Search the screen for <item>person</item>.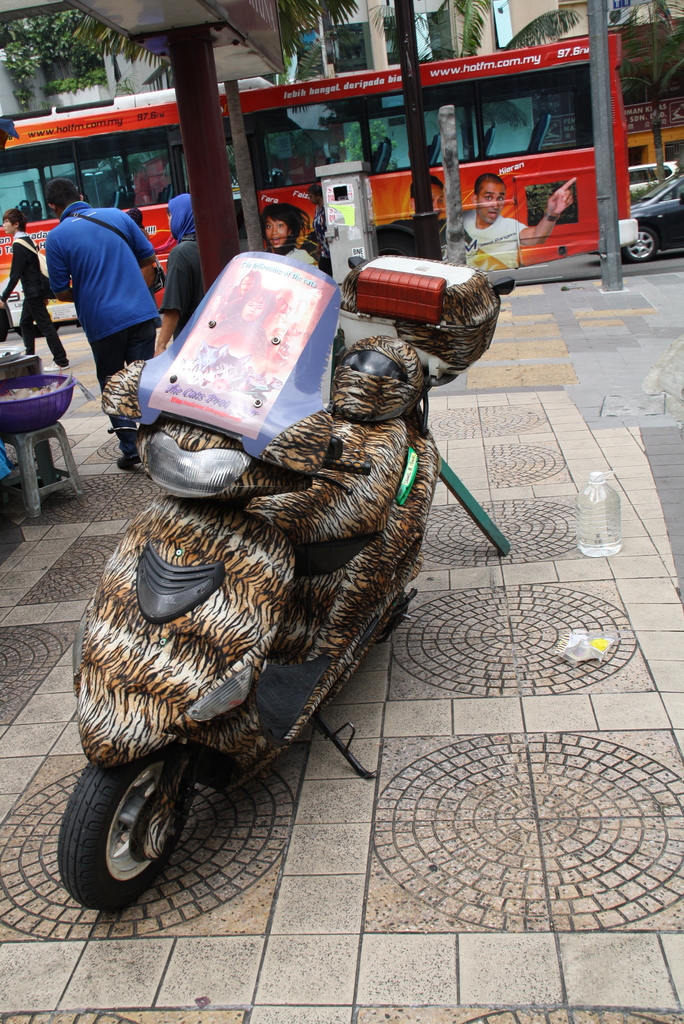
Found at <region>259, 202, 318, 266</region>.
